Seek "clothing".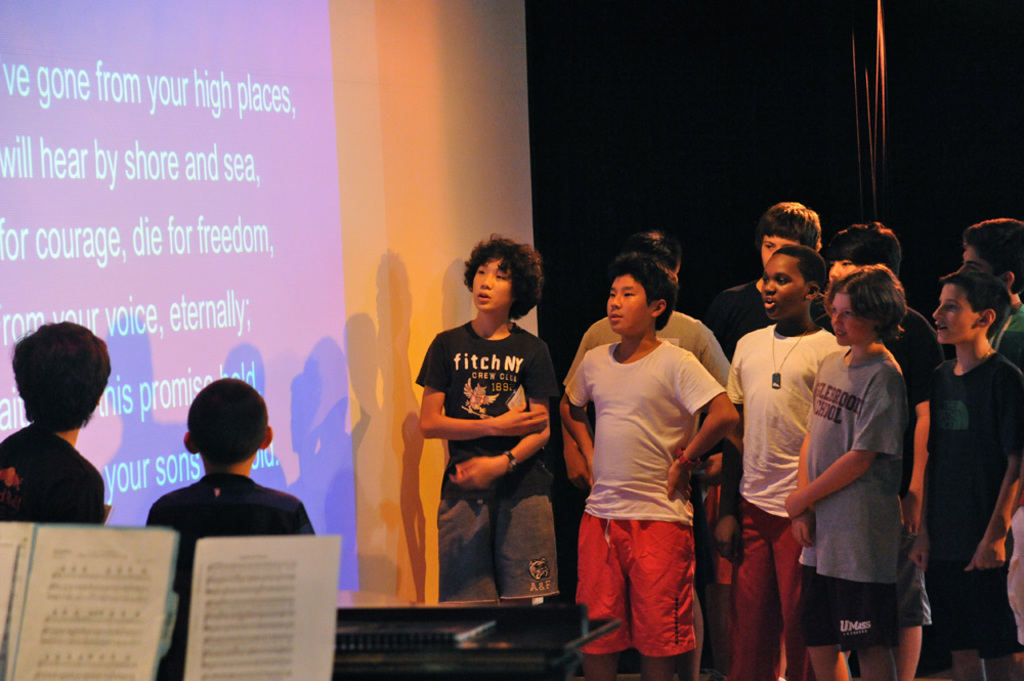
BBox(928, 350, 1023, 664).
